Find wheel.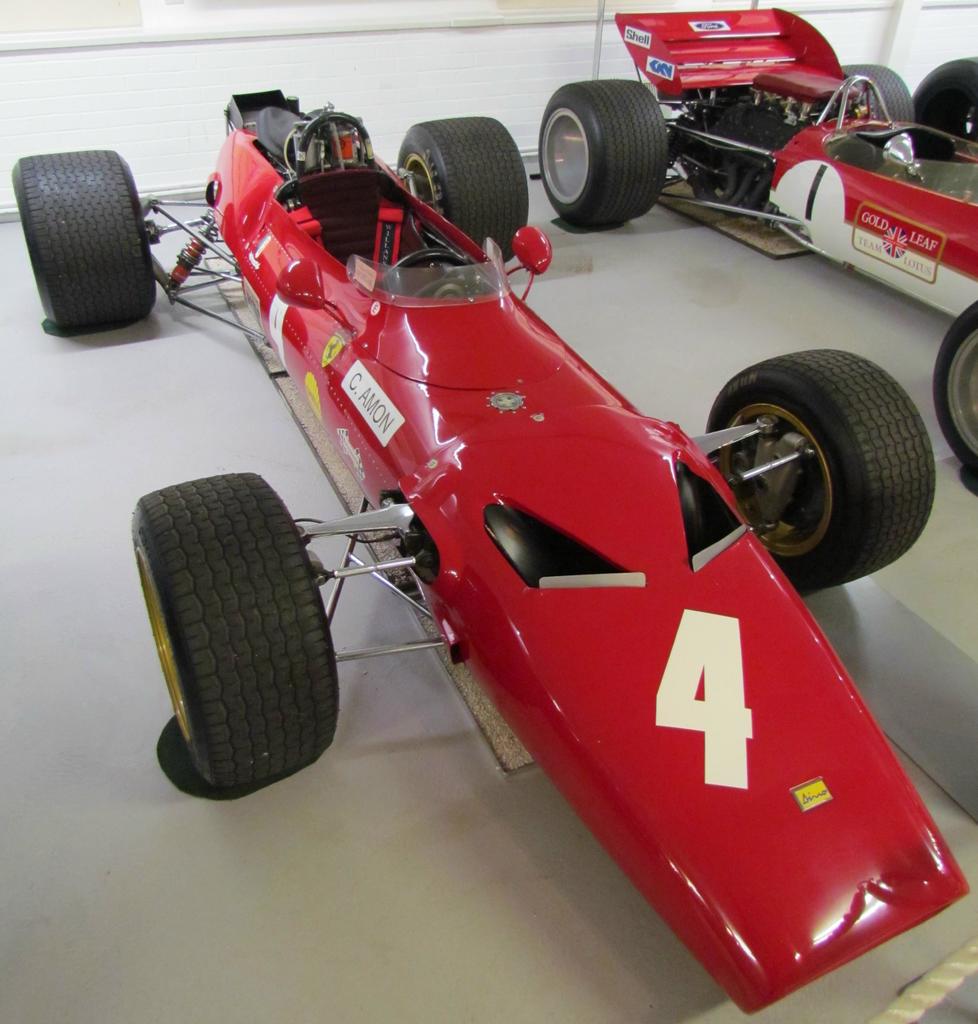
133:471:341:786.
